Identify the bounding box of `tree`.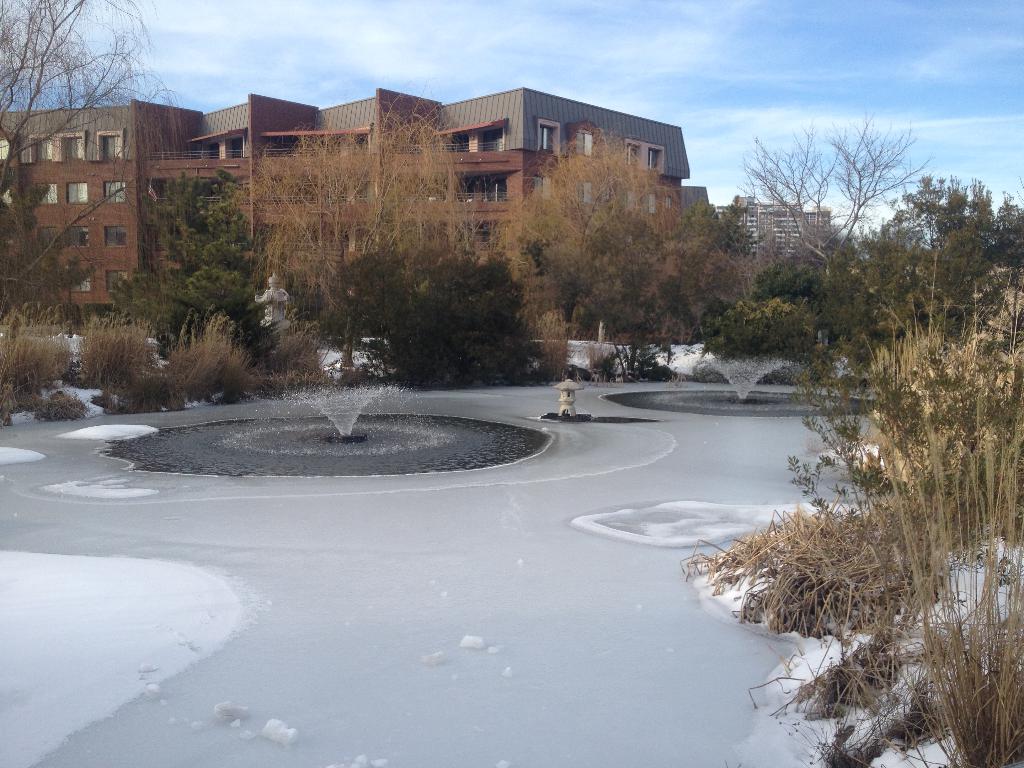
bbox=[710, 193, 755, 257].
